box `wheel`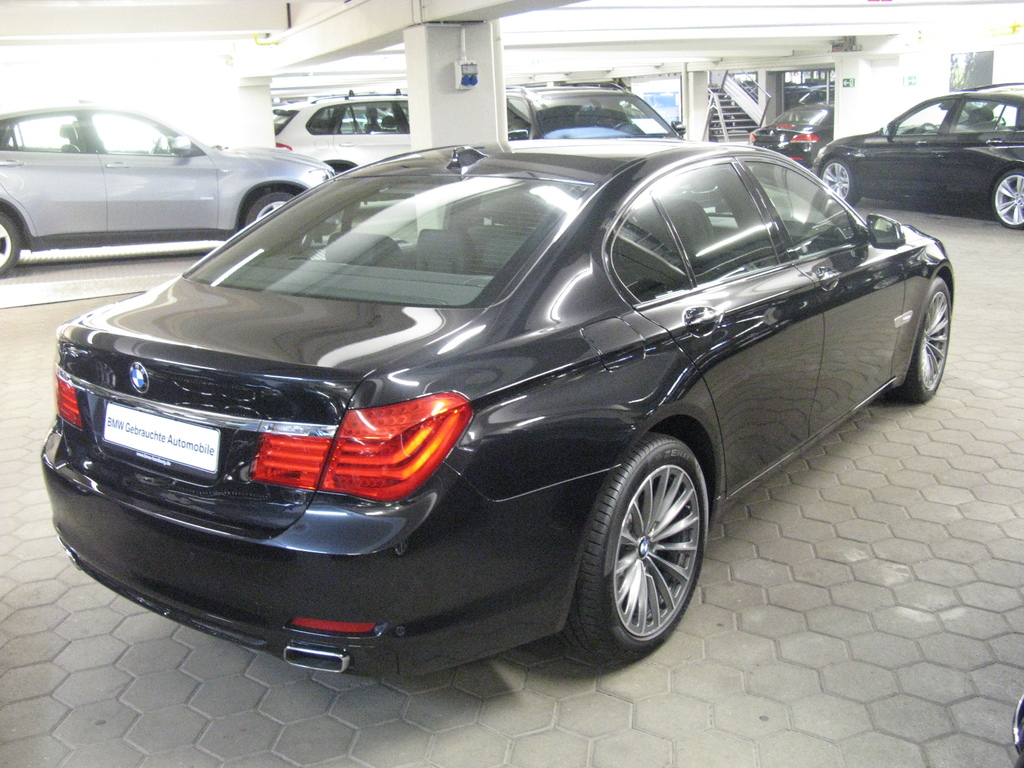
<bbox>883, 276, 956, 401</bbox>
